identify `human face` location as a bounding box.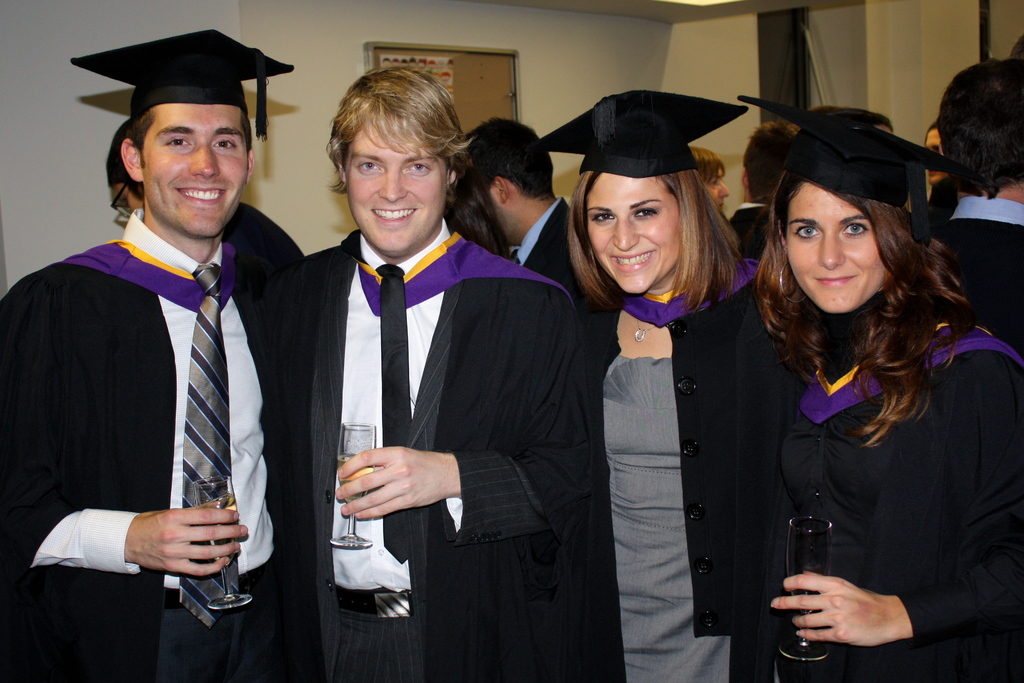
<region>784, 183, 894, 311</region>.
